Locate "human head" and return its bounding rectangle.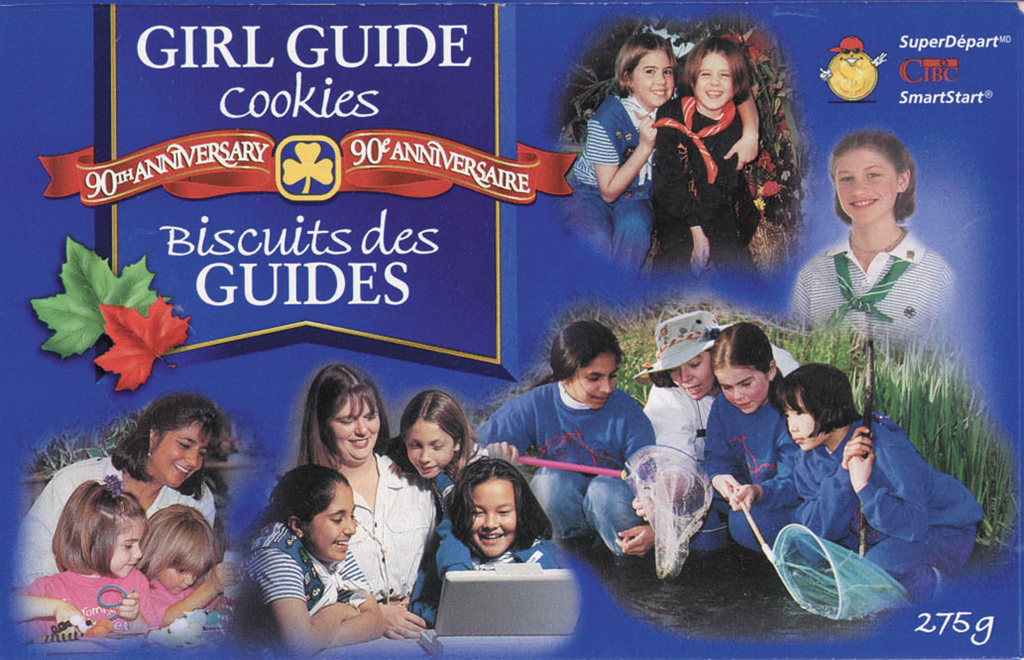
653,309,721,402.
